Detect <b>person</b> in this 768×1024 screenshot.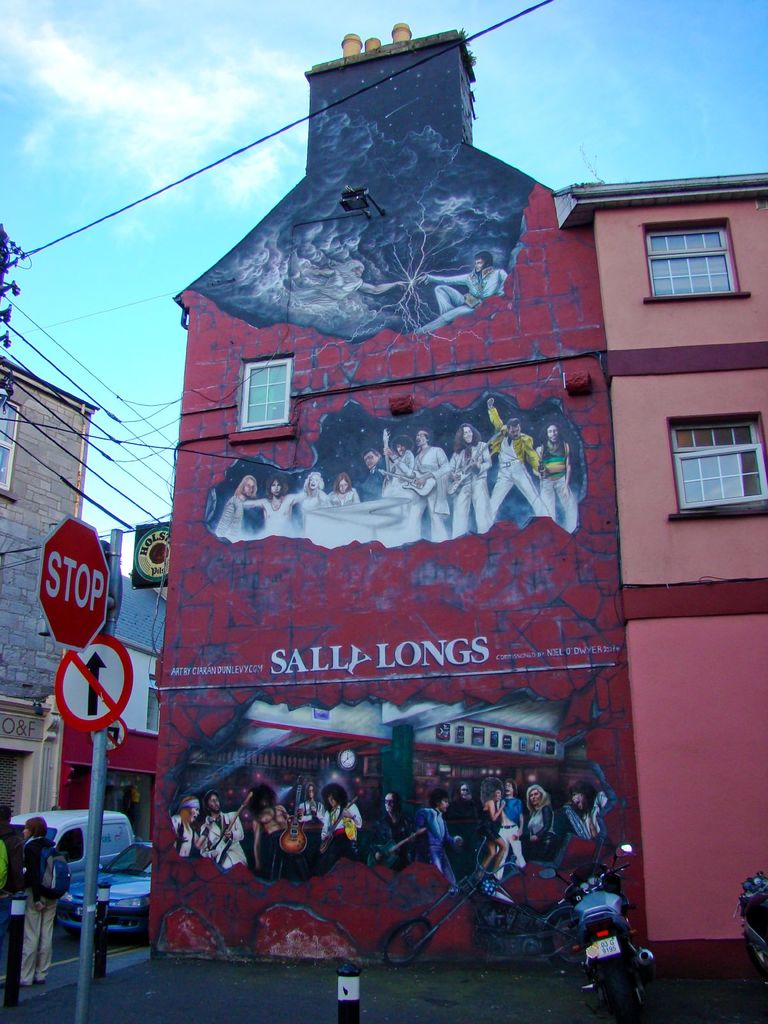
Detection: <box>497,783,522,867</box>.
